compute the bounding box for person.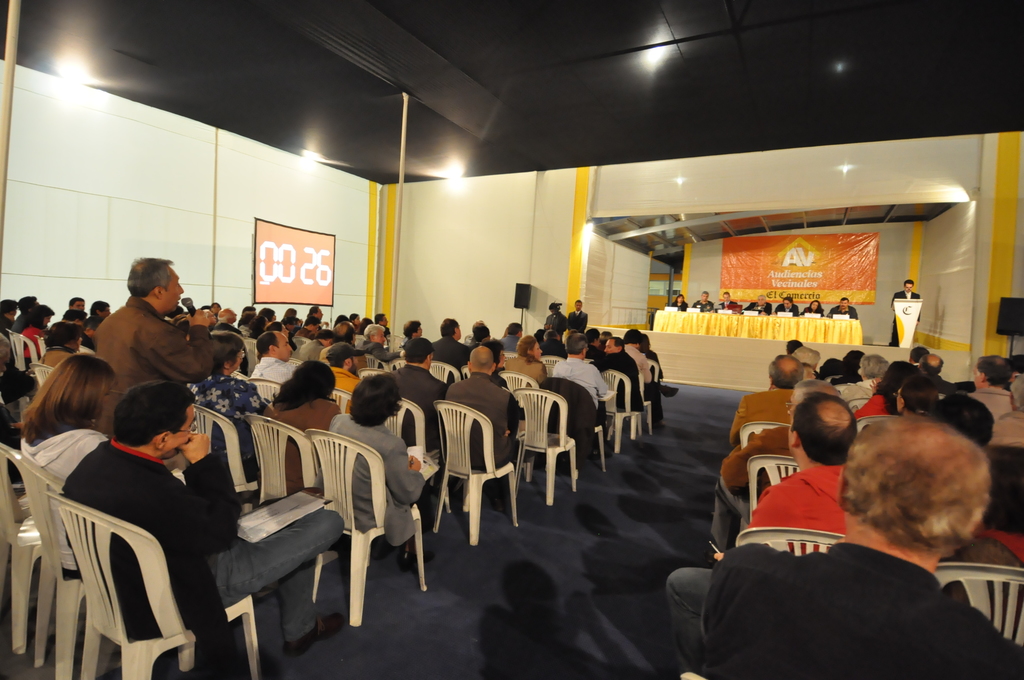
crop(749, 394, 845, 530).
